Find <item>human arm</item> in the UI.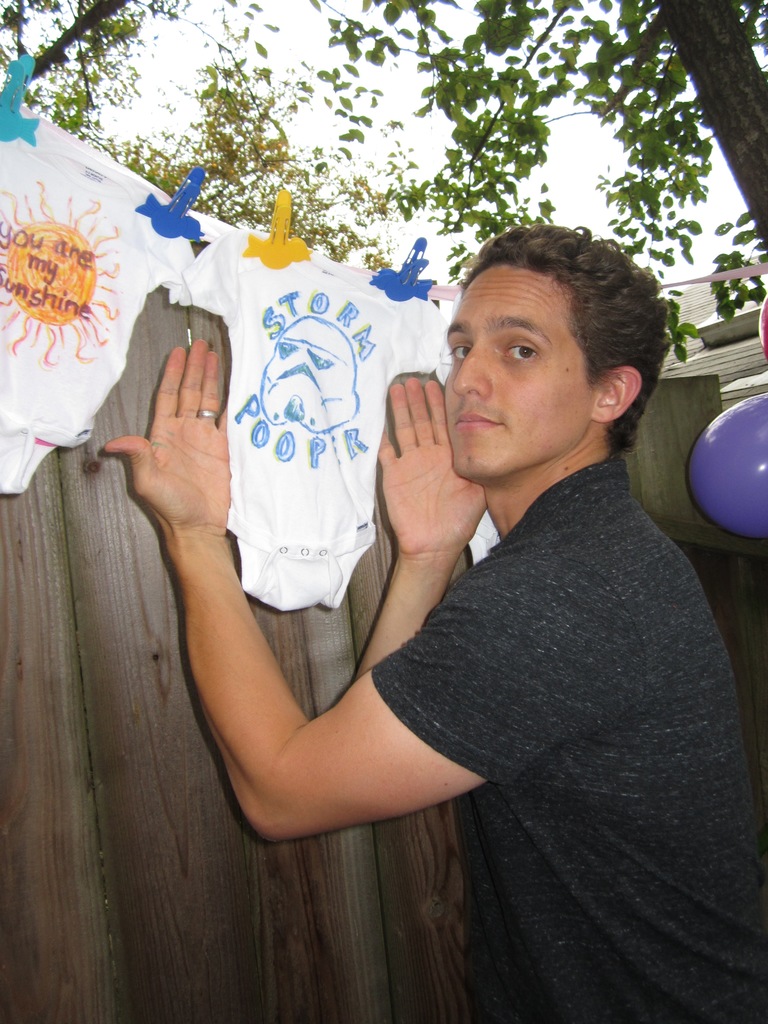
UI element at x1=353, y1=370, x2=483, y2=680.
